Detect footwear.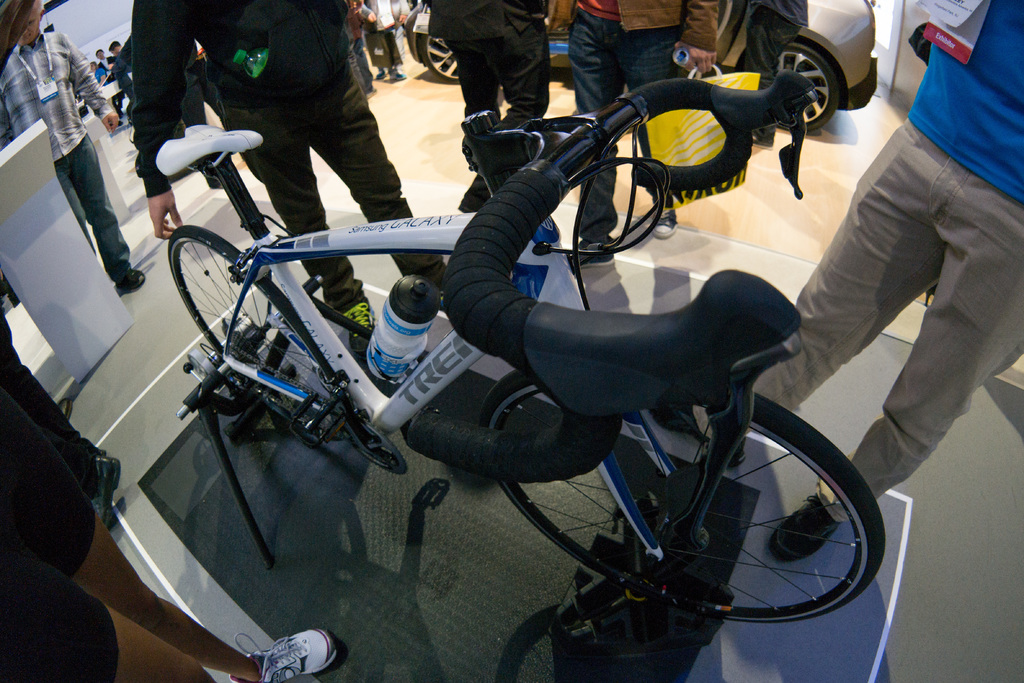
Detected at [760, 490, 840, 568].
